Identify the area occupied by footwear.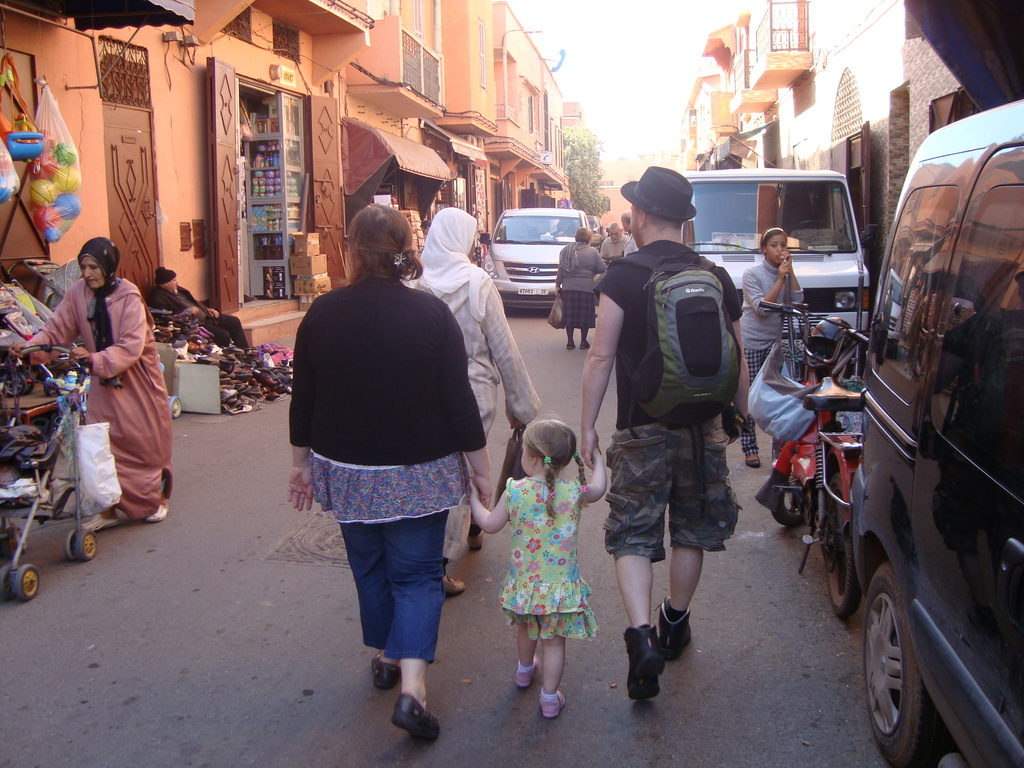
Area: <region>659, 597, 693, 661</region>.
